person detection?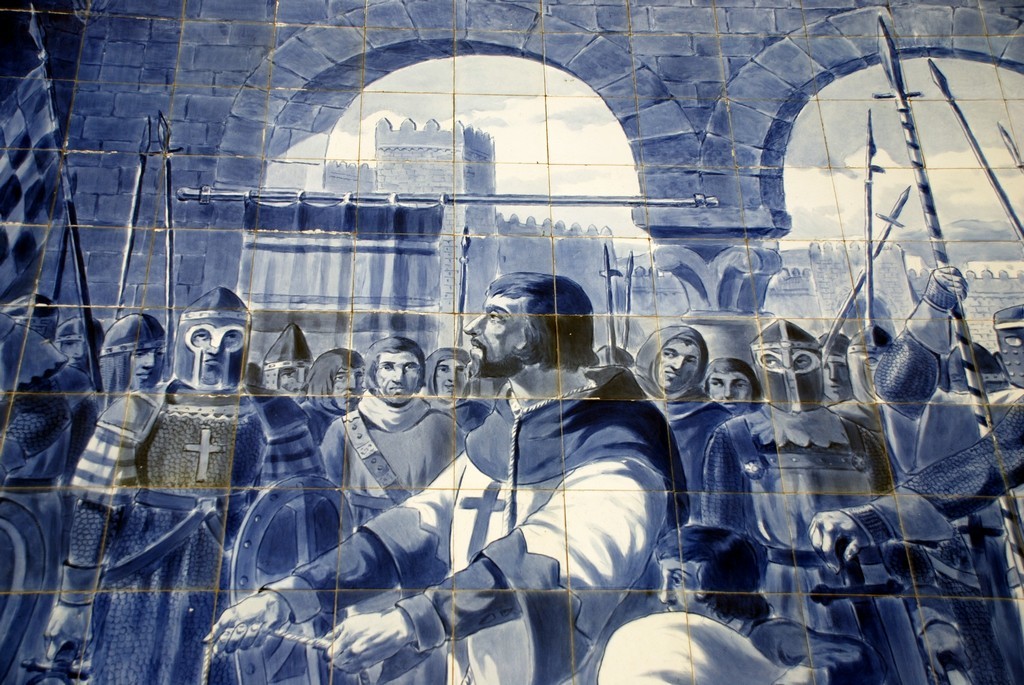
252,318,317,428
